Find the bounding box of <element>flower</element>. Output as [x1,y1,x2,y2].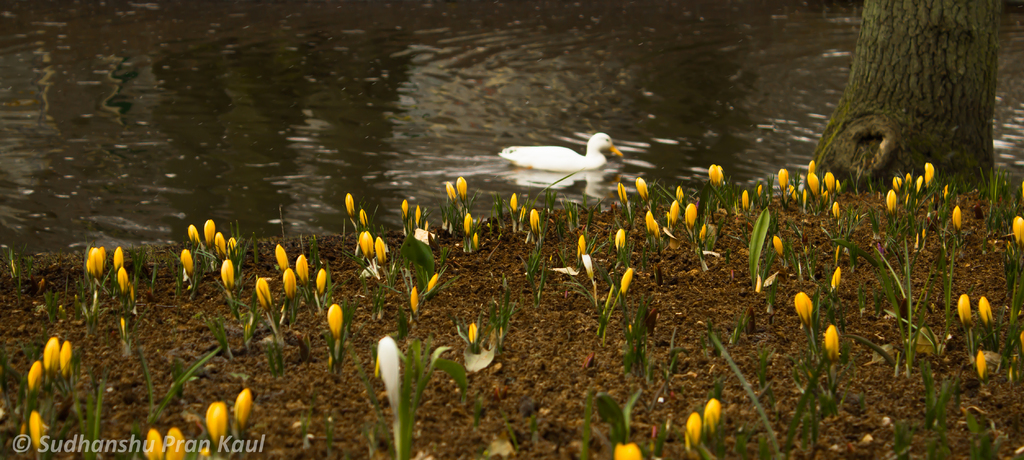
[358,213,366,229].
